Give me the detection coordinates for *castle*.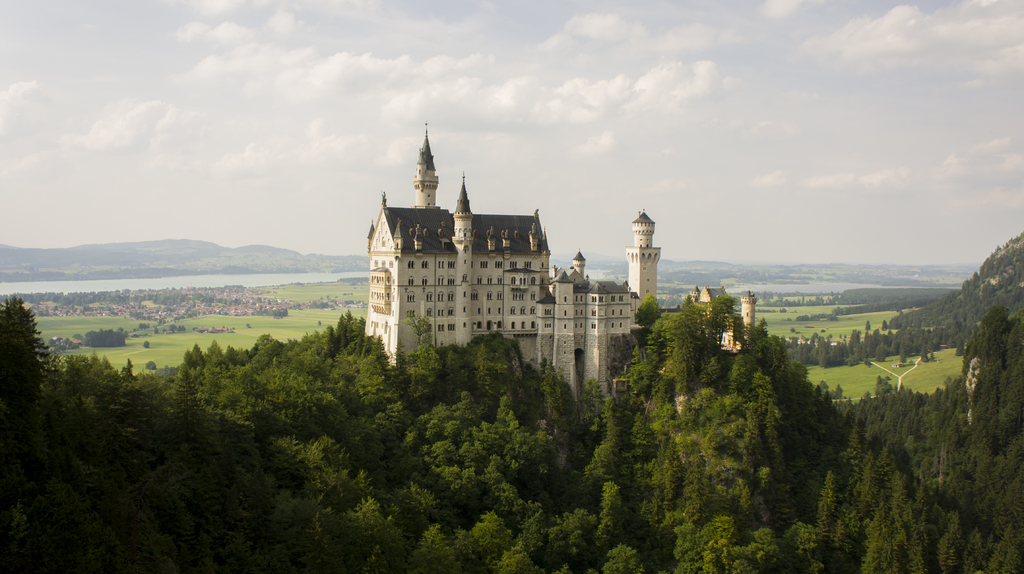
select_region(364, 115, 757, 427).
